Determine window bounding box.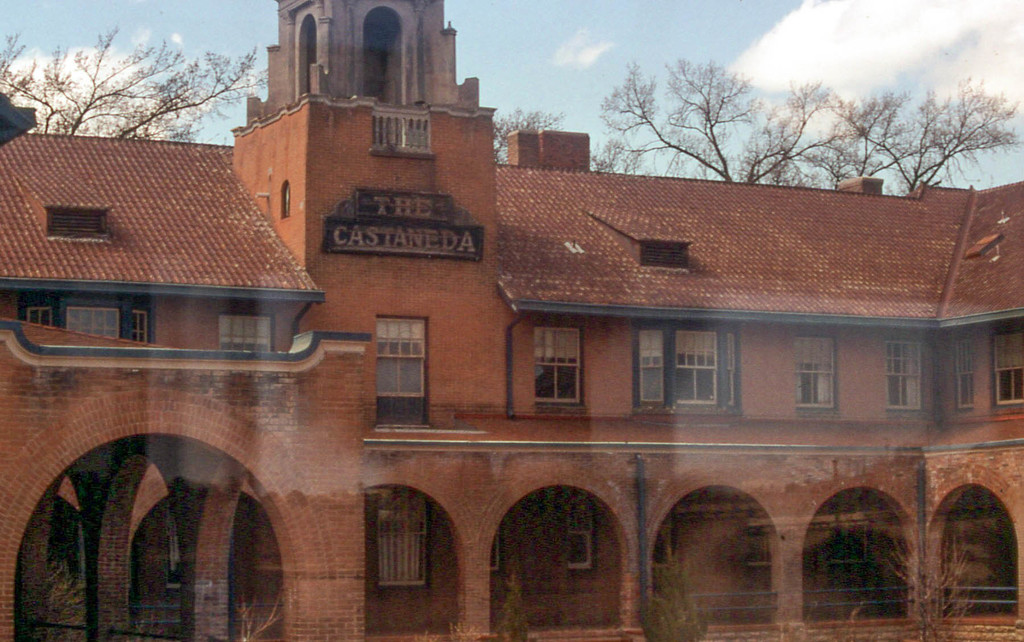
Determined: bbox(632, 332, 673, 405).
